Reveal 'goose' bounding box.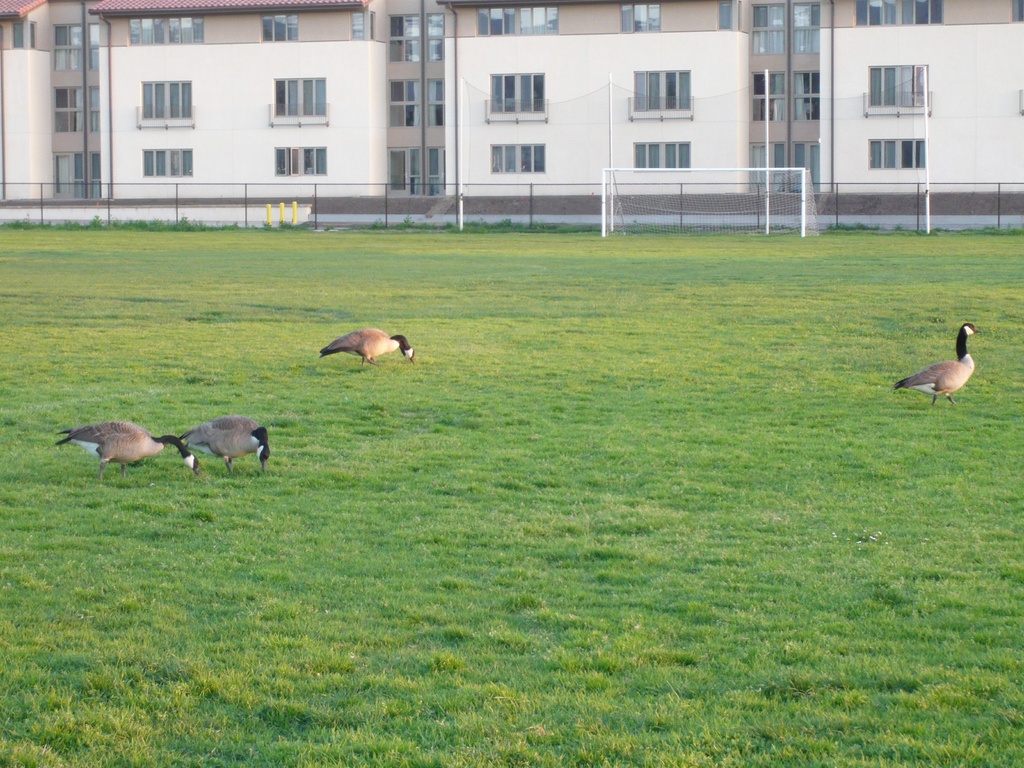
Revealed: <box>318,326,410,367</box>.
